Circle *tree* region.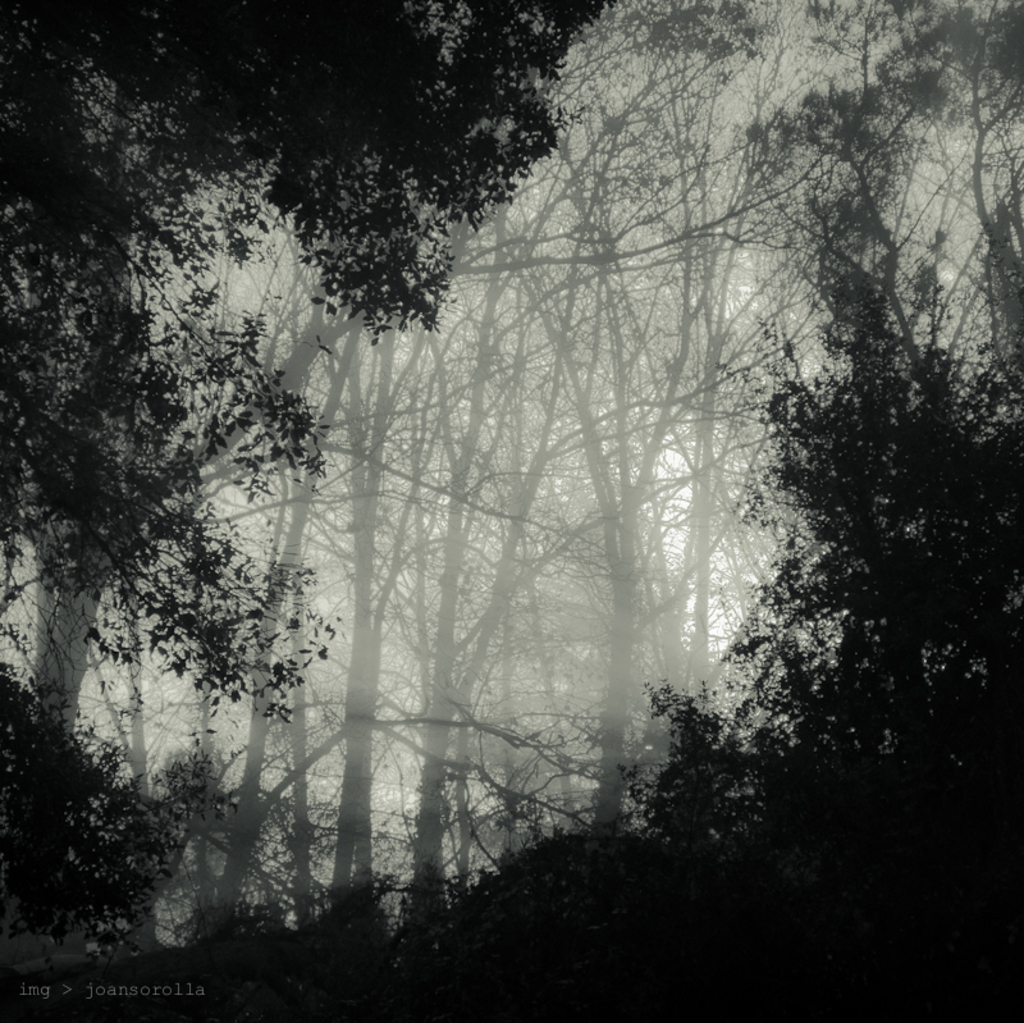
Region: 657:150:982:913.
